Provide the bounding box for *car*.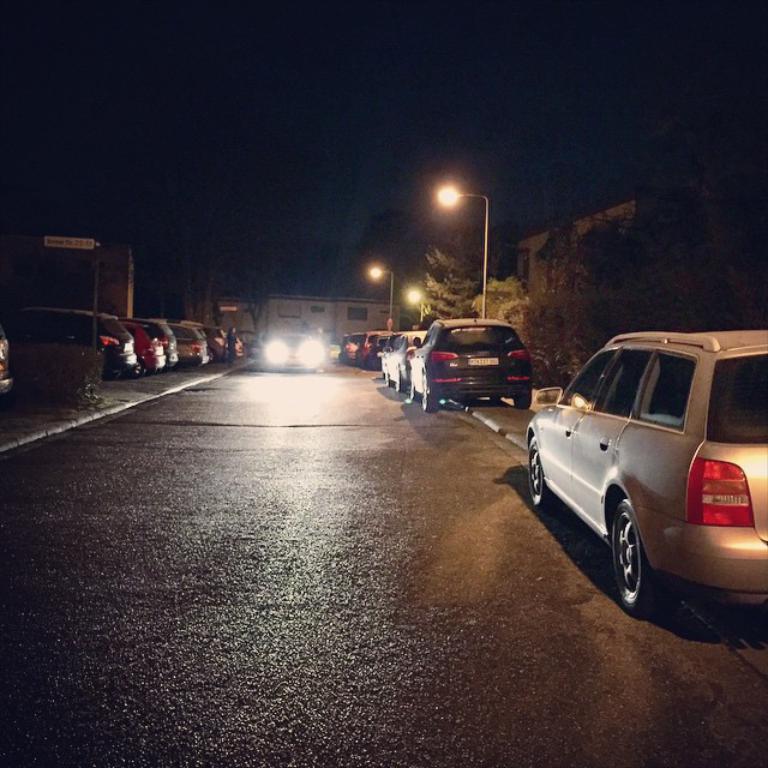
box=[248, 343, 262, 354].
